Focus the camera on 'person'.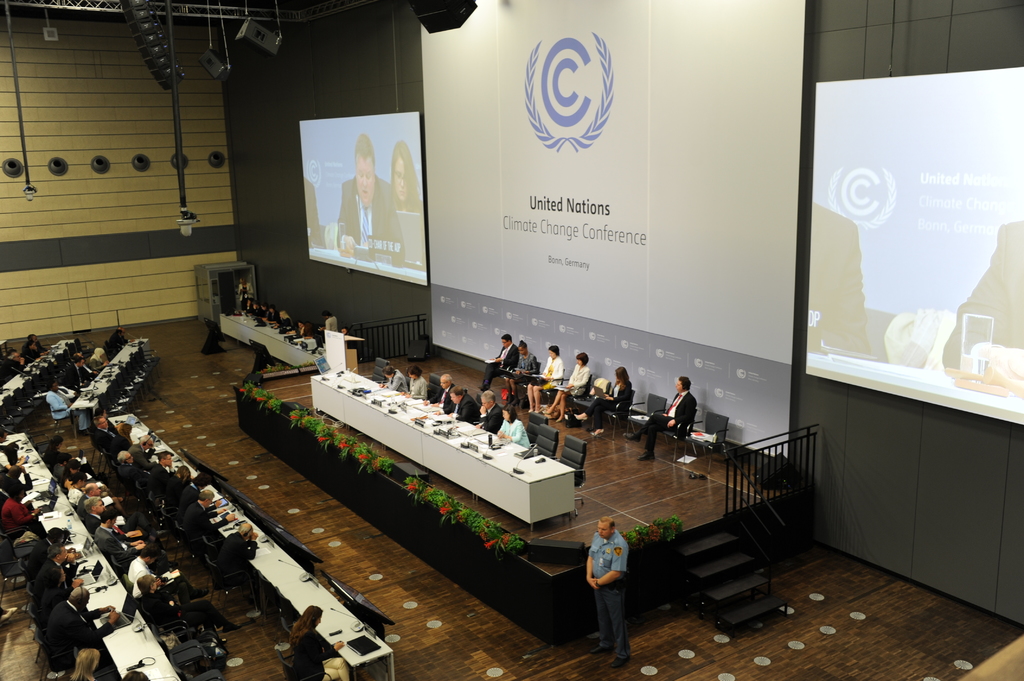
Focus region: locate(519, 348, 563, 411).
